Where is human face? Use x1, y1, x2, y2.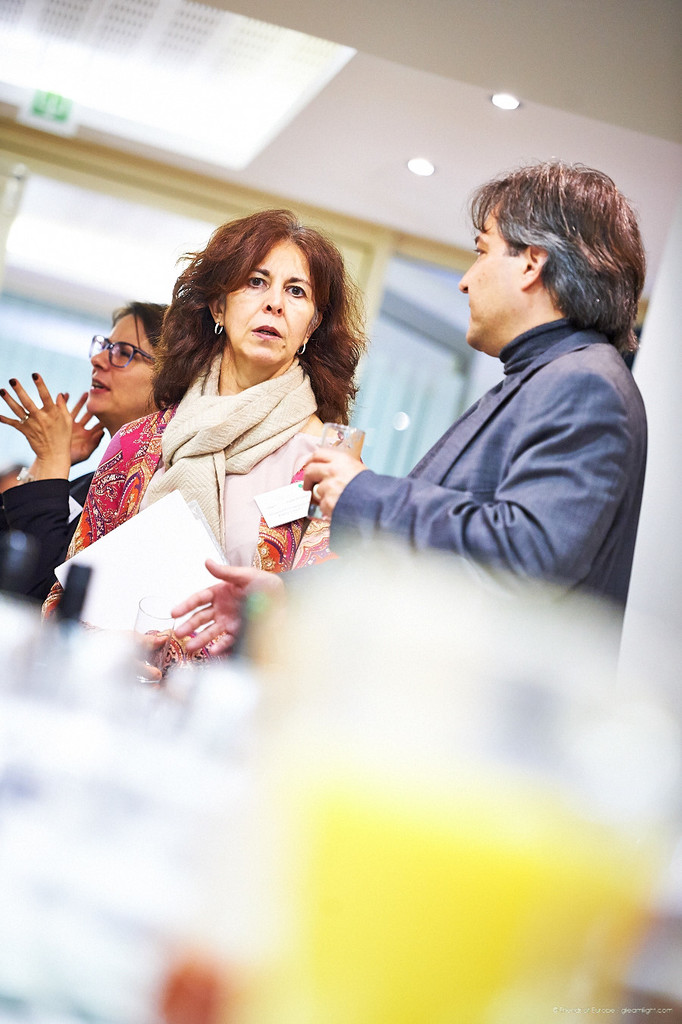
457, 201, 524, 345.
